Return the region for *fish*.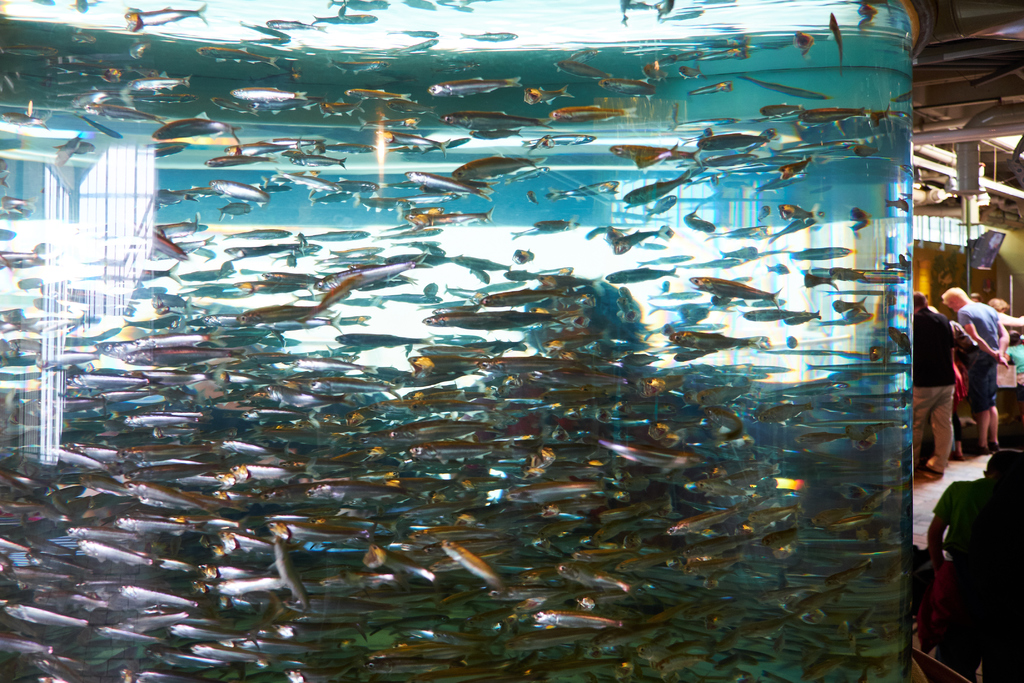
x1=70, y1=31, x2=97, y2=46.
